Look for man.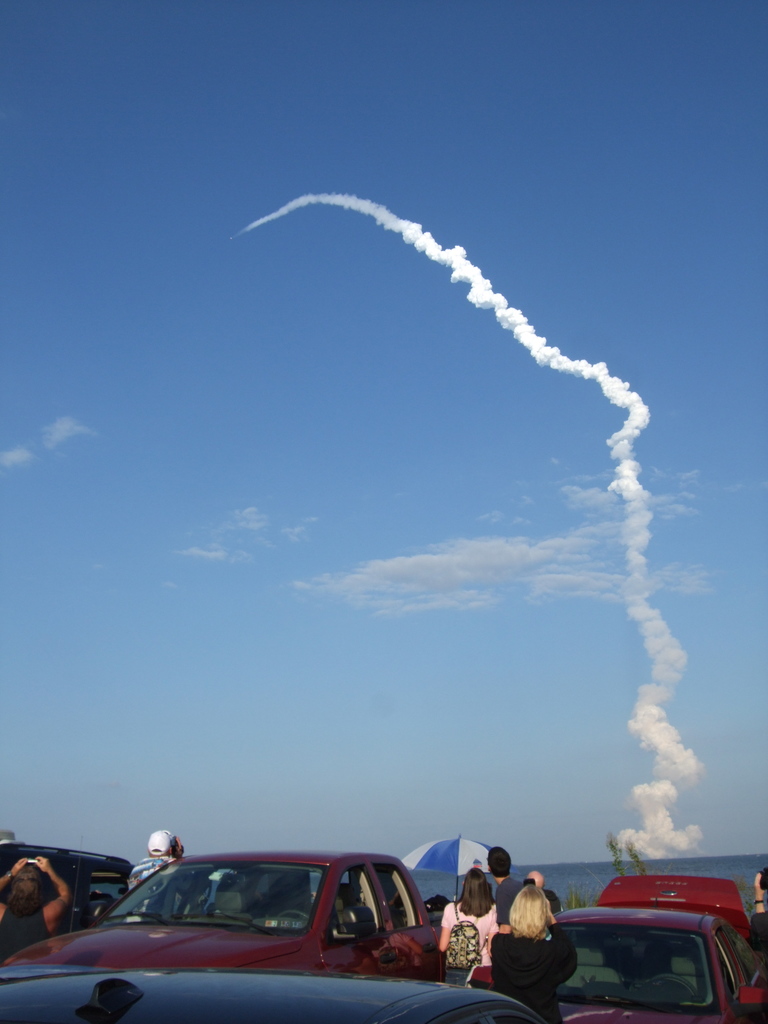
Found: (x1=488, y1=849, x2=524, y2=936).
